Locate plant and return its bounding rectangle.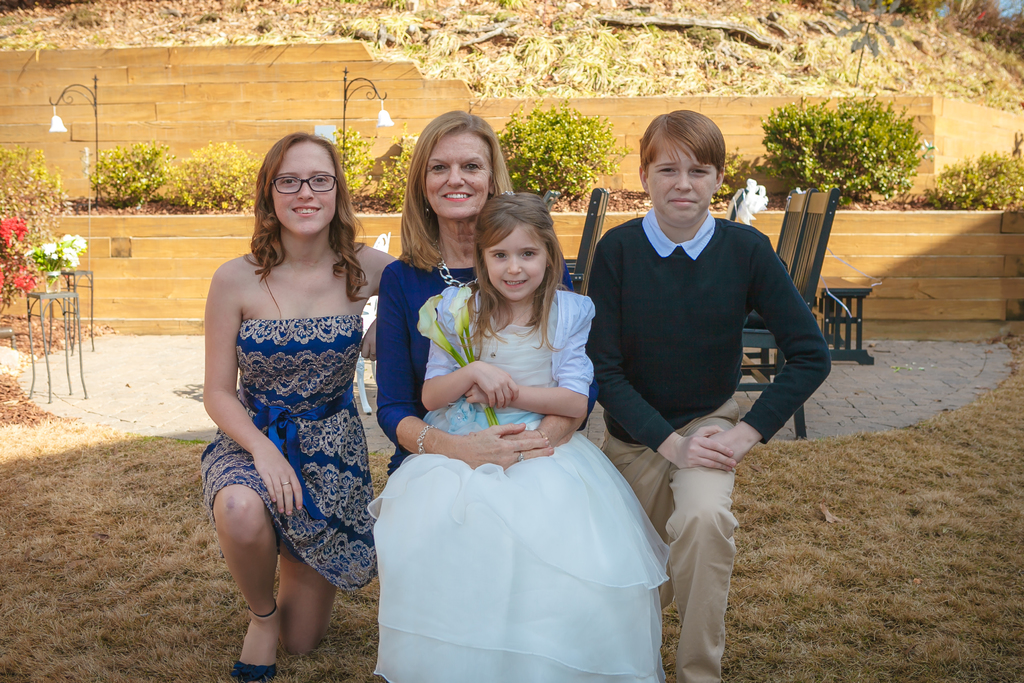
172:129:268:224.
